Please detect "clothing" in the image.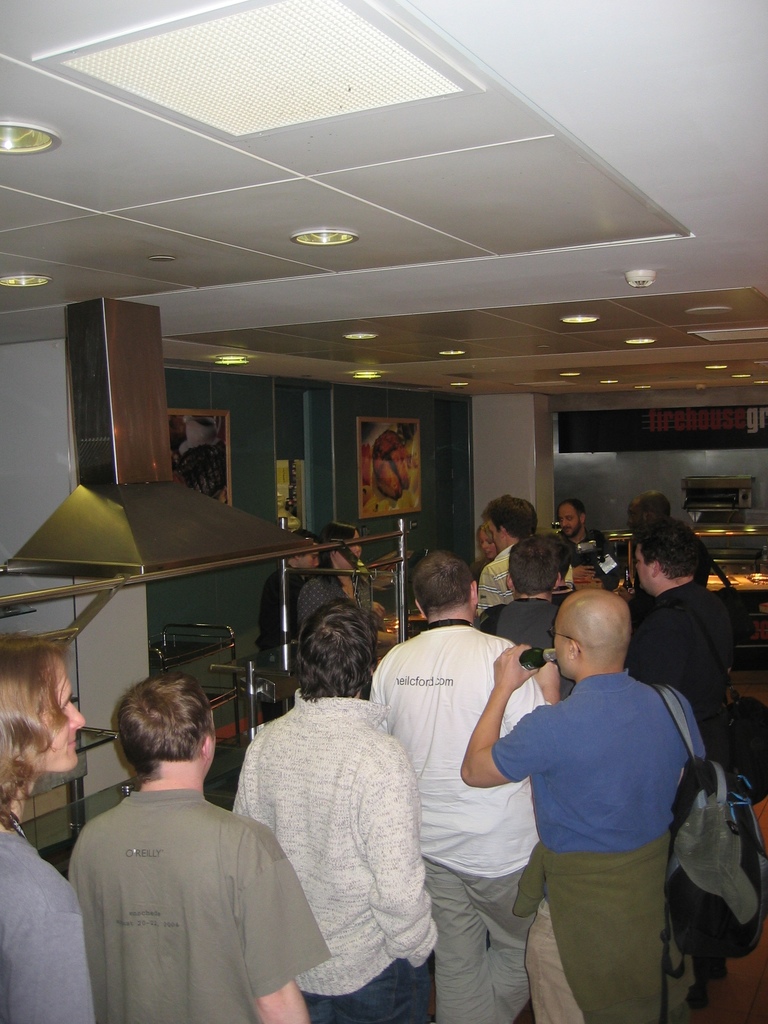
(x1=472, y1=575, x2=570, y2=671).
